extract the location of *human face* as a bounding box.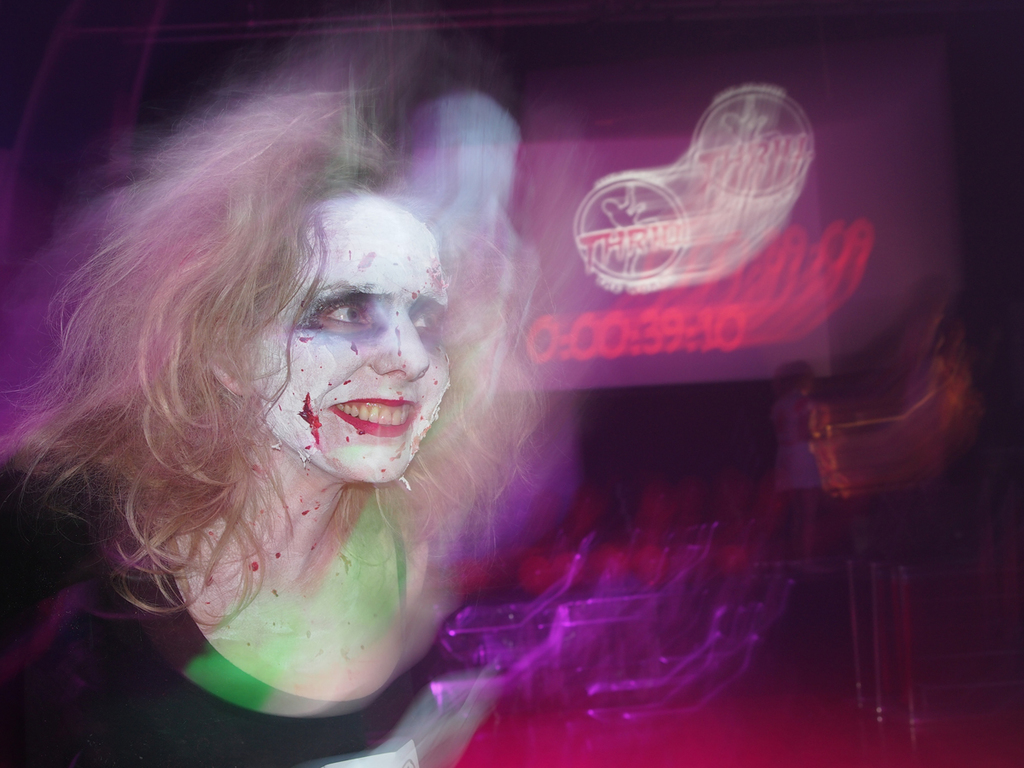
select_region(237, 196, 461, 489).
